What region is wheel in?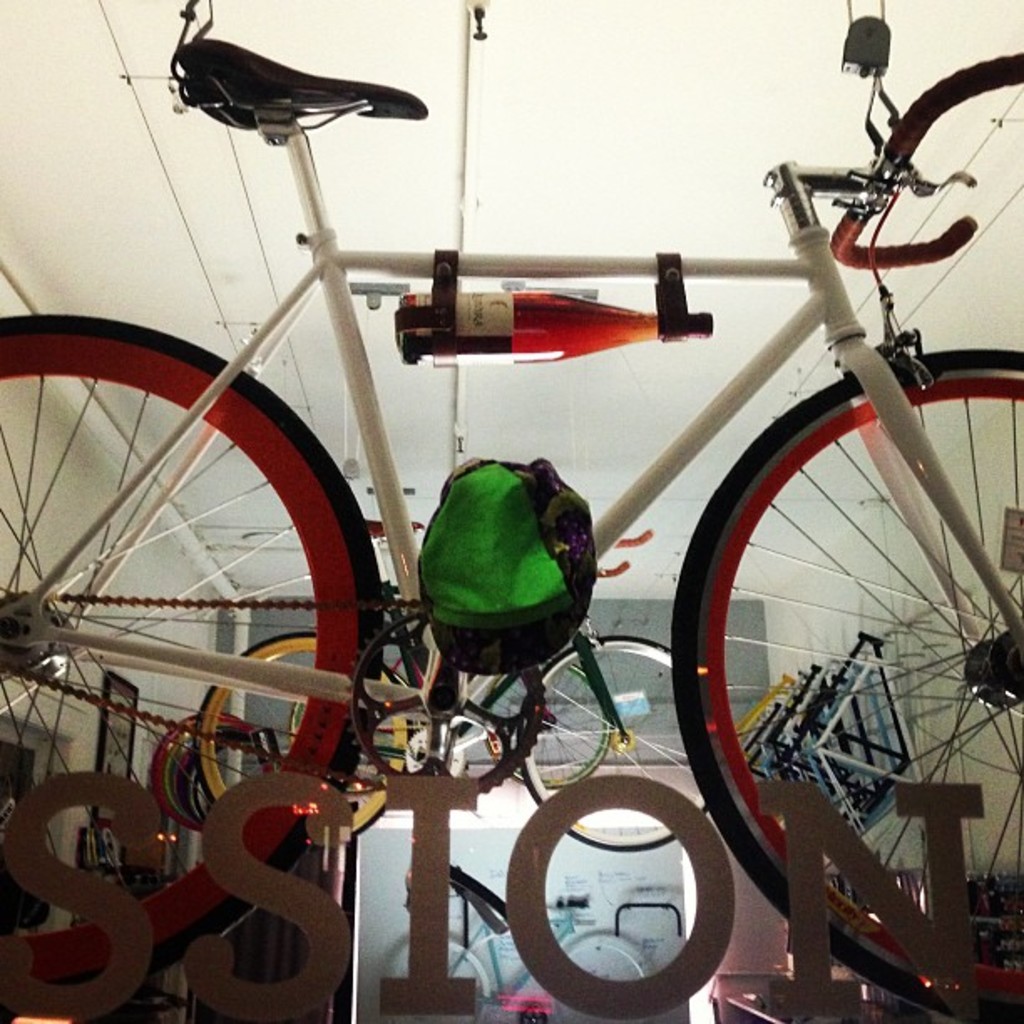
Rect(167, 713, 256, 815).
